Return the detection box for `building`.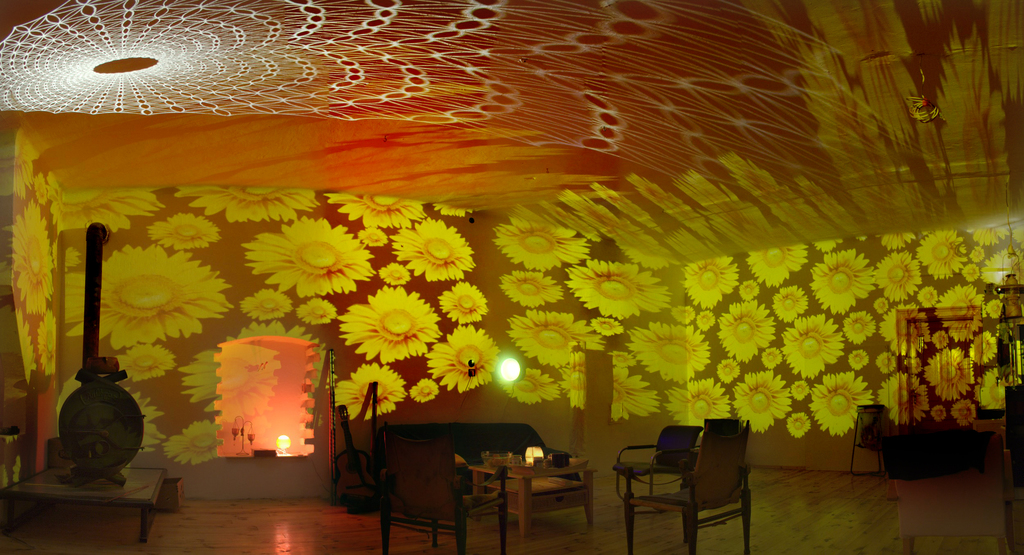
locate(0, 0, 1023, 554).
